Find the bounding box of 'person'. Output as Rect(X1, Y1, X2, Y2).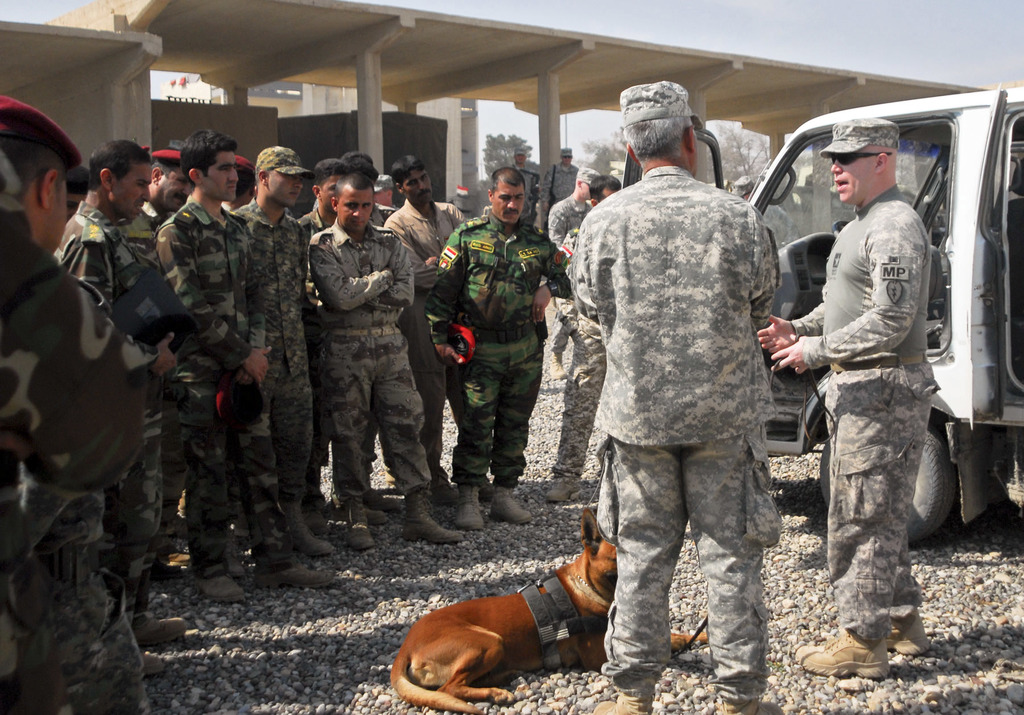
Rect(310, 170, 465, 572).
